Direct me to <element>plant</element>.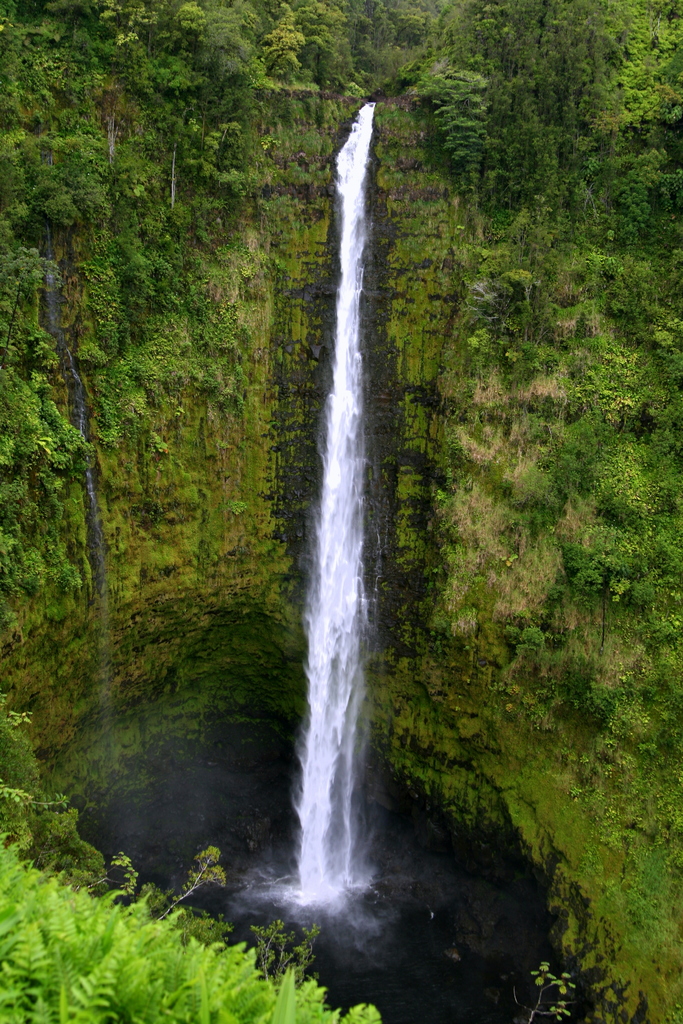
Direction: (1, 829, 387, 1023).
